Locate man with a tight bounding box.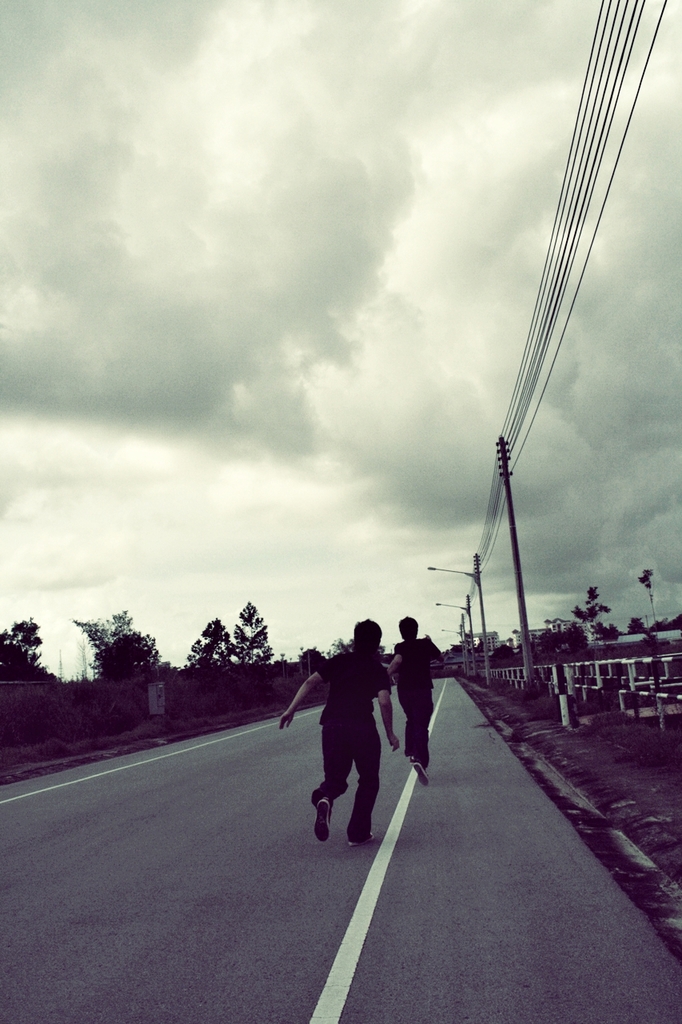
bbox=[277, 615, 404, 847].
